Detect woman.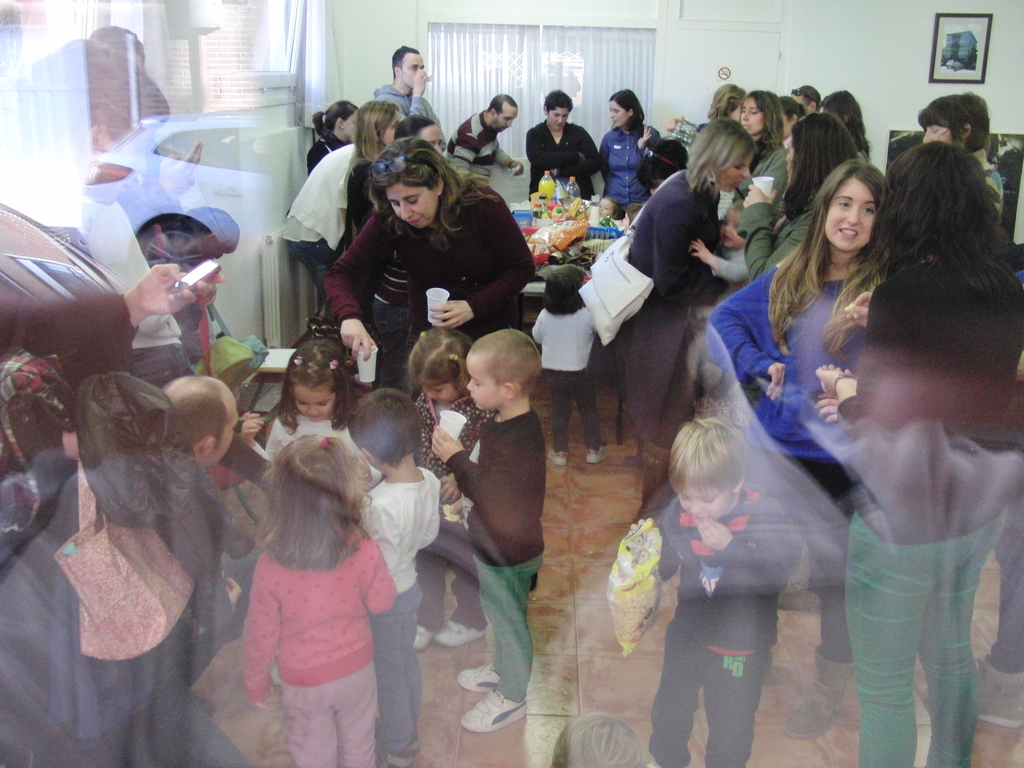
Detected at (x1=815, y1=142, x2=1023, y2=767).
